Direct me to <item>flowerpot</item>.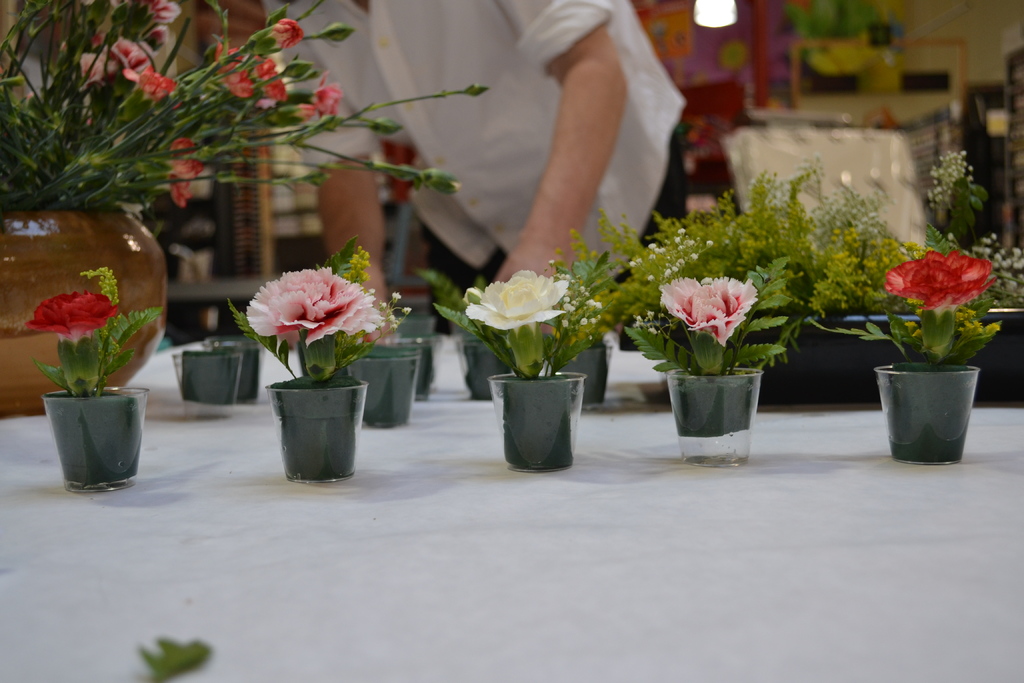
Direction: 42 383 152 495.
